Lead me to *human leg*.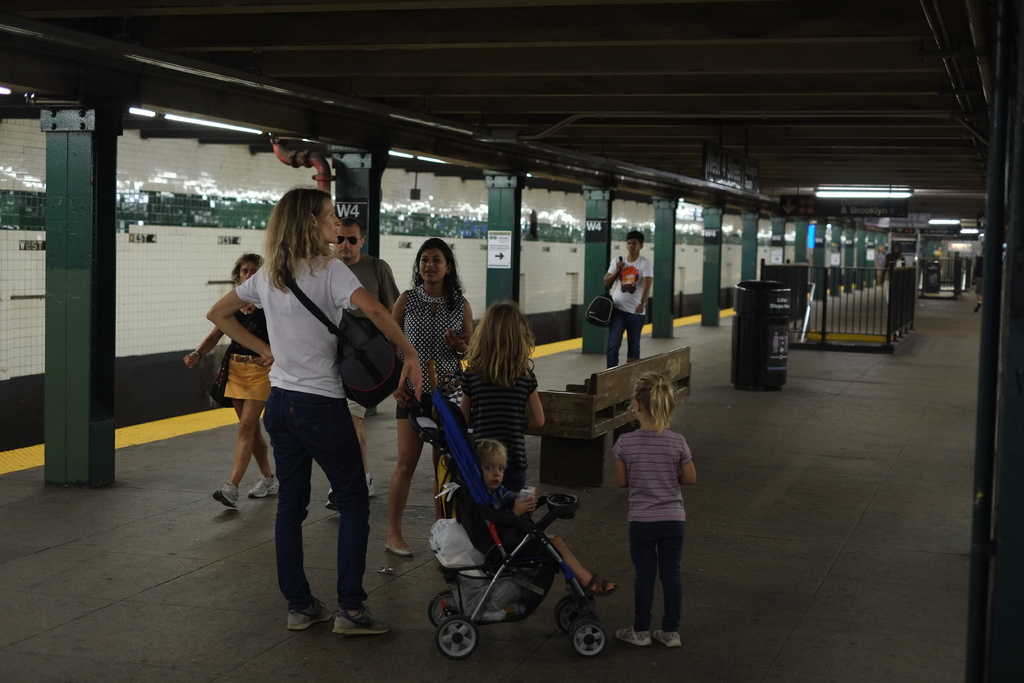
Lead to <region>607, 311, 627, 370</region>.
